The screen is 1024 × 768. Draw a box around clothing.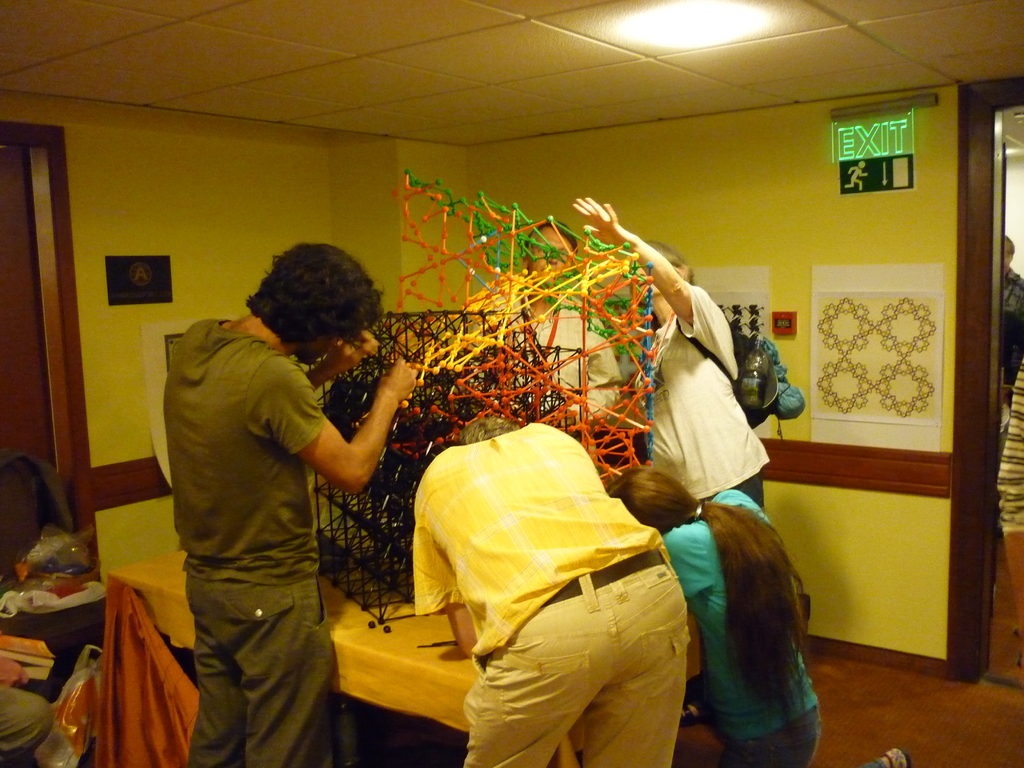
(left=533, top=315, right=627, bottom=419).
